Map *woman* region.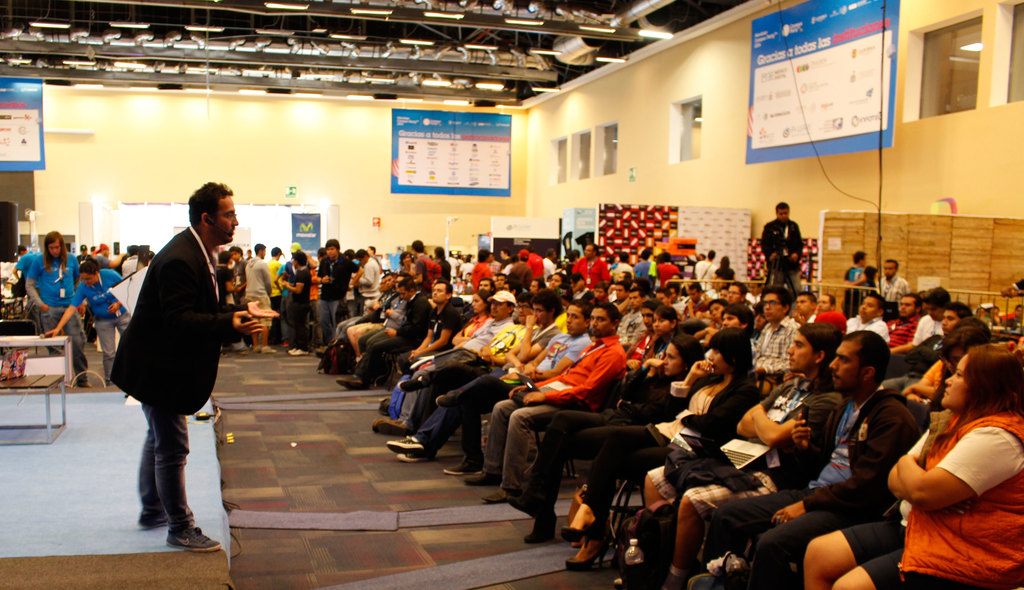
Mapped to bbox=[451, 289, 489, 342].
